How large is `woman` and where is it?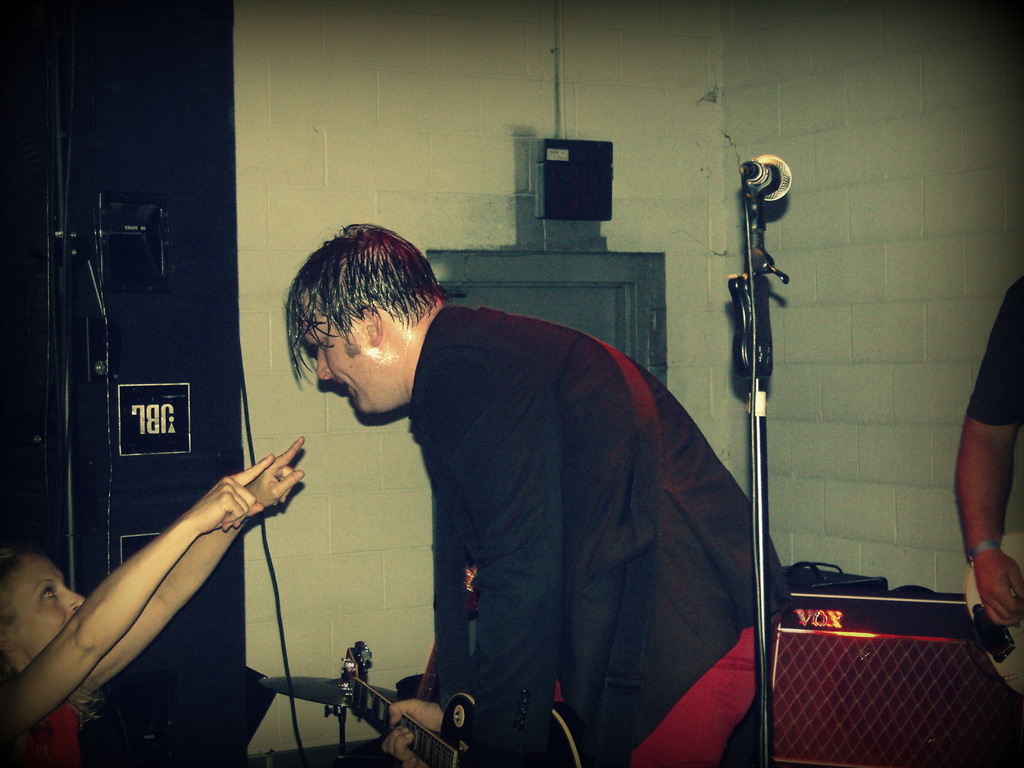
Bounding box: (13,375,307,751).
